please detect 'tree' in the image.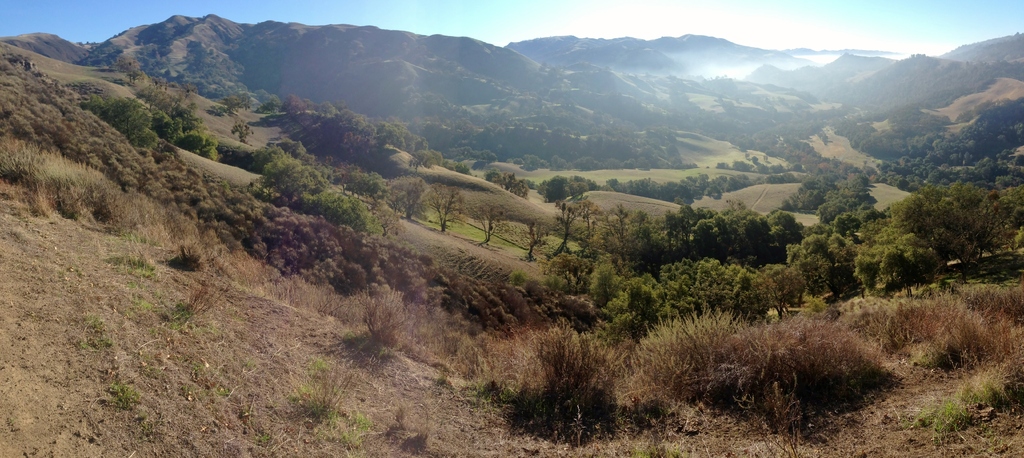
x1=668 y1=181 x2=684 y2=200.
